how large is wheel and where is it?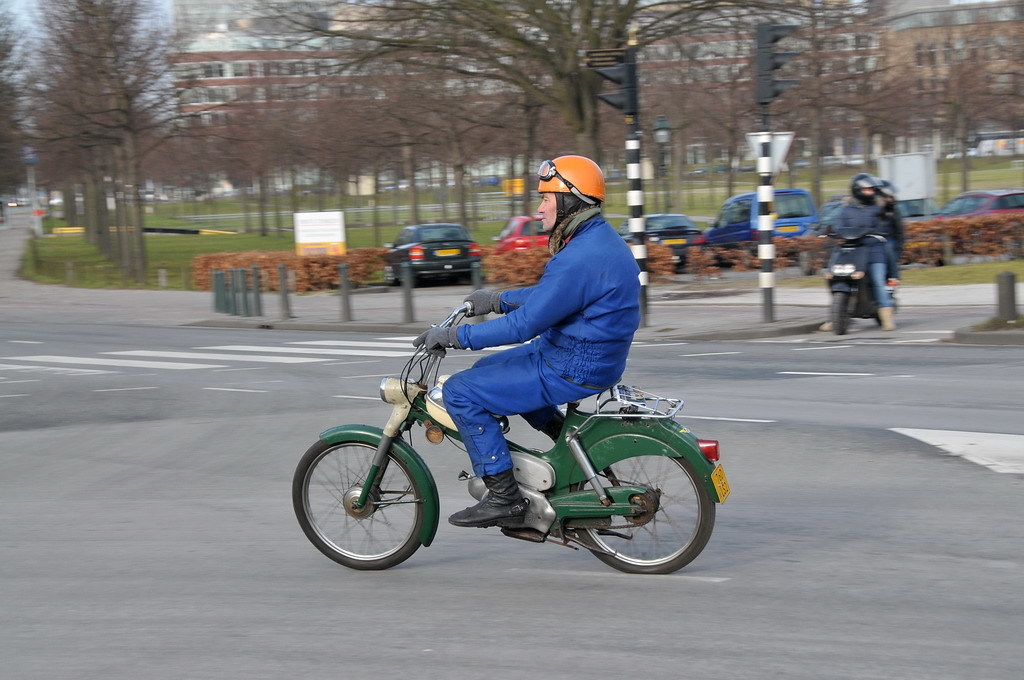
Bounding box: <bbox>831, 292, 848, 333</bbox>.
